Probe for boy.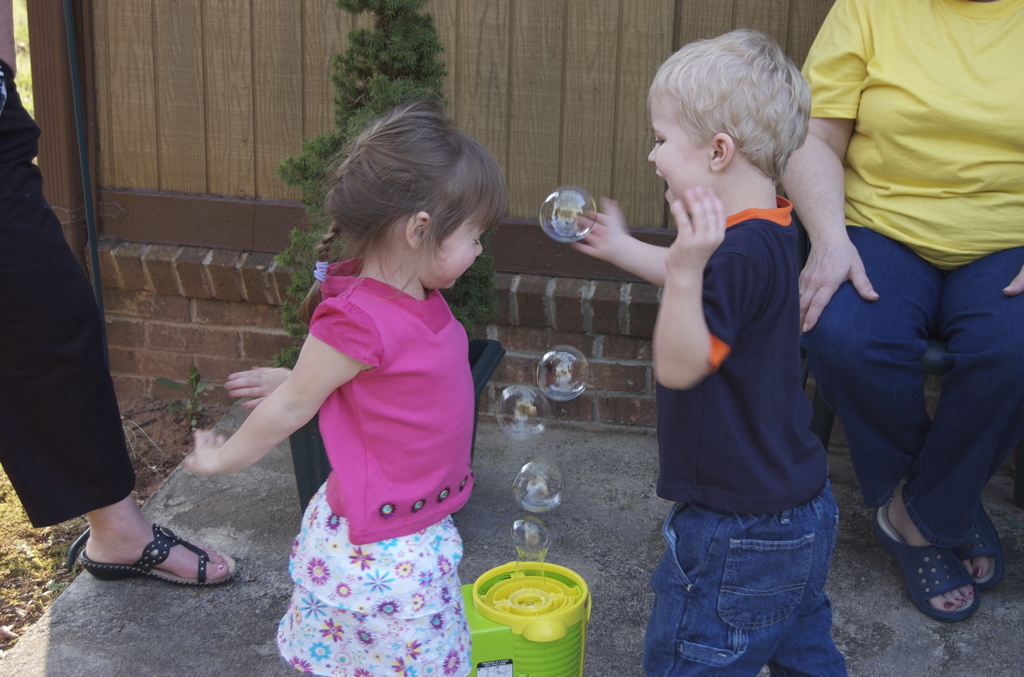
Probe result: left=563, top=32, right=850, bottom=676.
